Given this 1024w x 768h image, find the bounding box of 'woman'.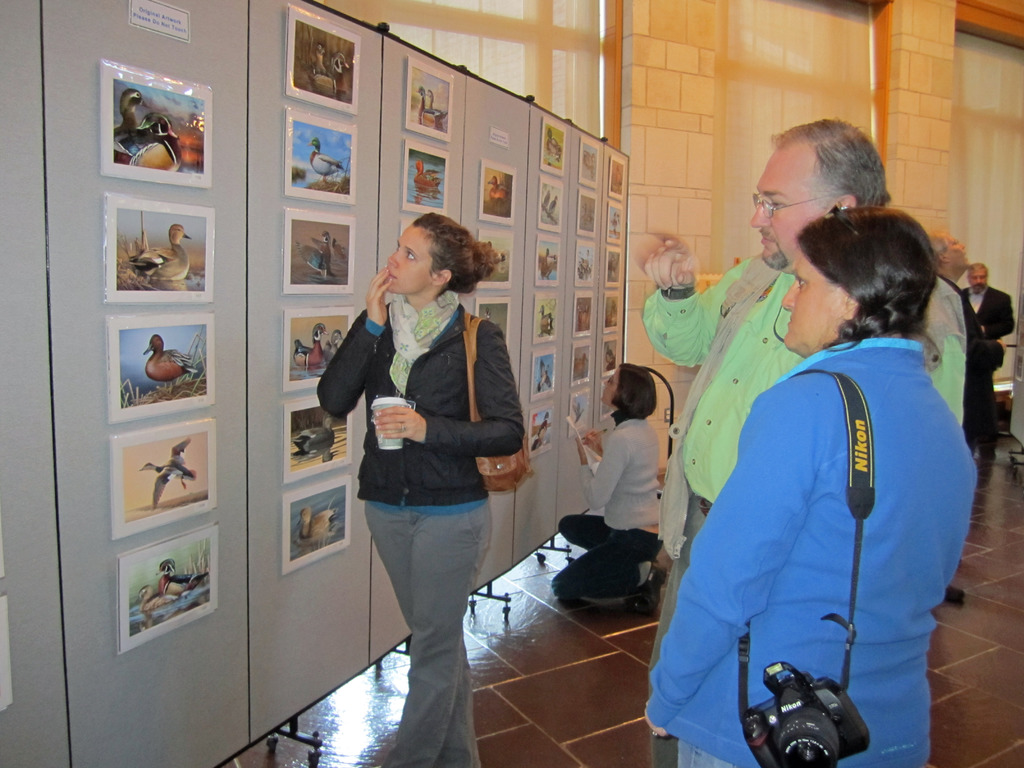
(x1=323, y1=186, x2=520, y2=743).
